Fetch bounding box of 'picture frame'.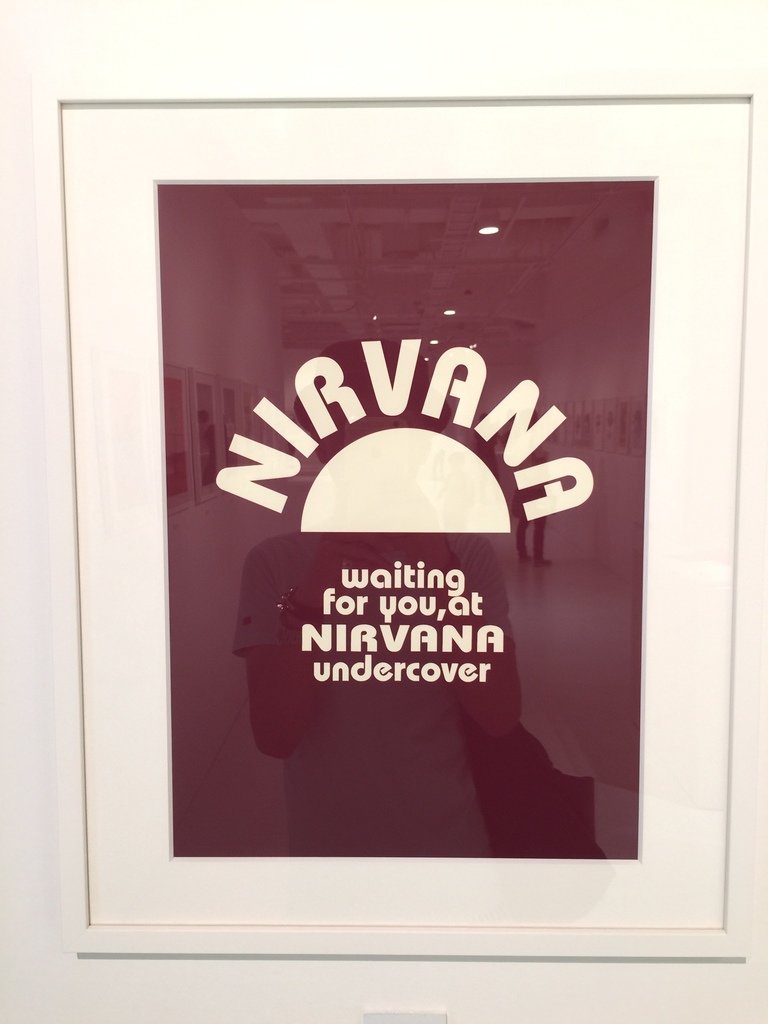
Bbox: l=34, t=69, r=767, b=955.
